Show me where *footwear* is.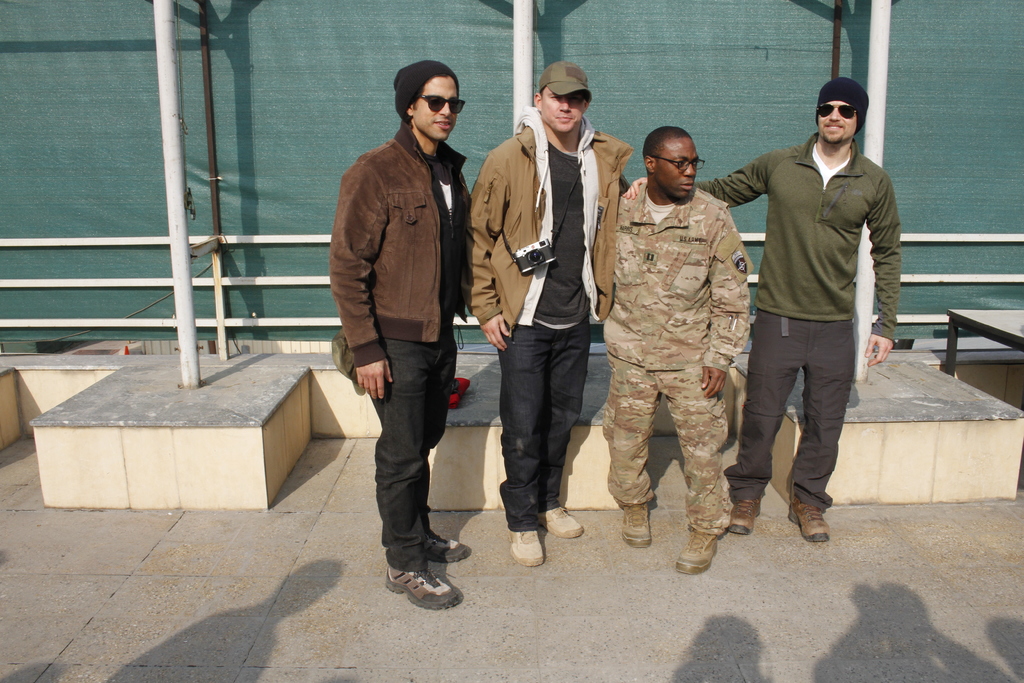
*footwear* is at detection(383, 568, 466, 611).
